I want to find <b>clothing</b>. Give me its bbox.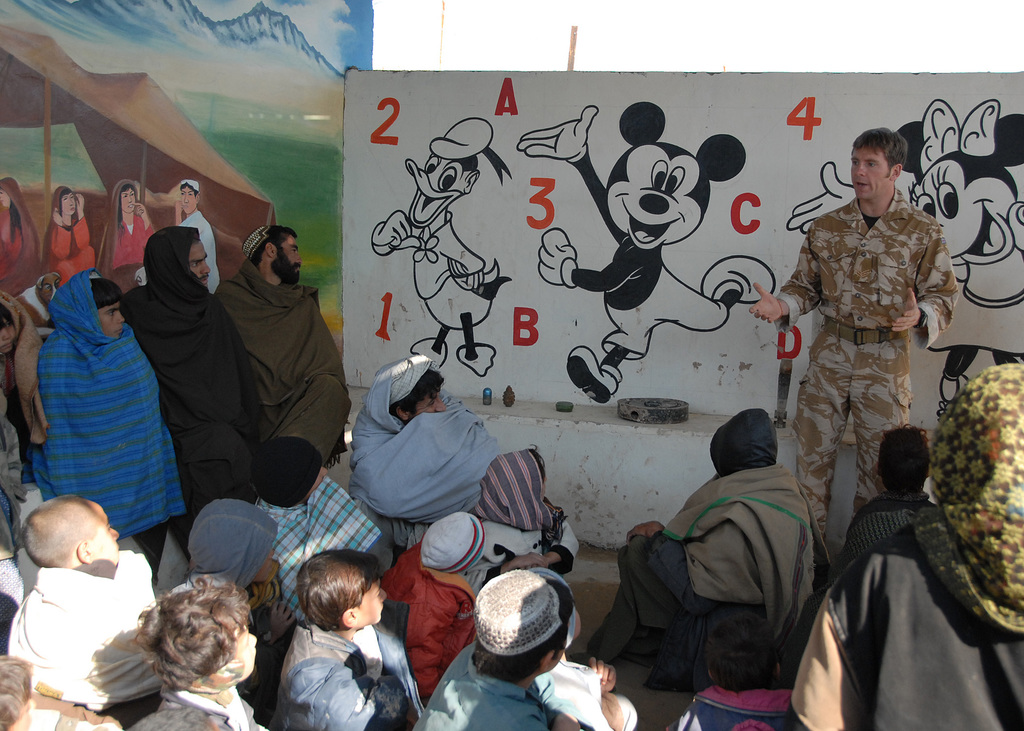
locate(108, 182, 150, 278).
